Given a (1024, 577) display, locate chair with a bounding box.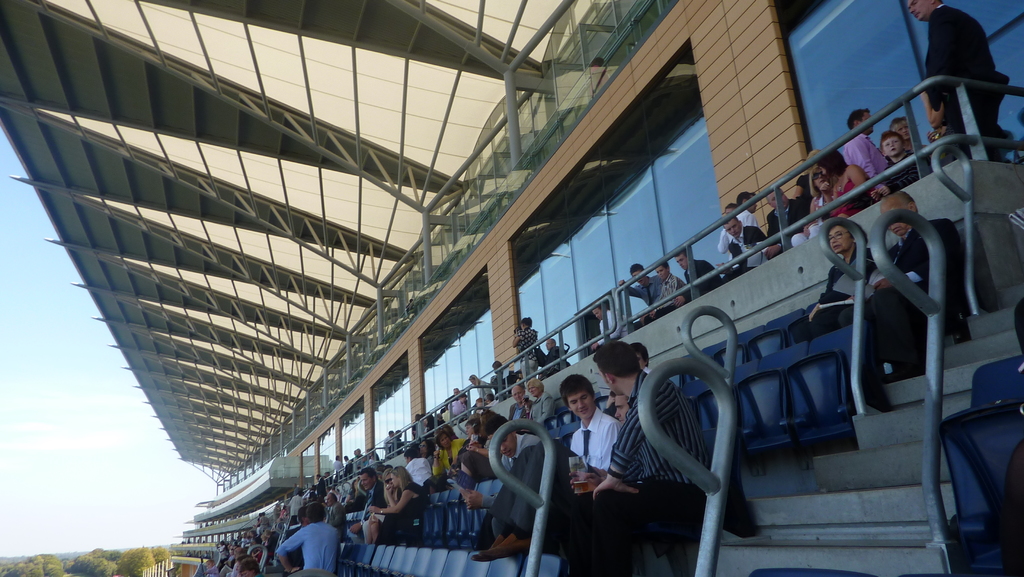
Located: region(375, 545, 396, 576).
